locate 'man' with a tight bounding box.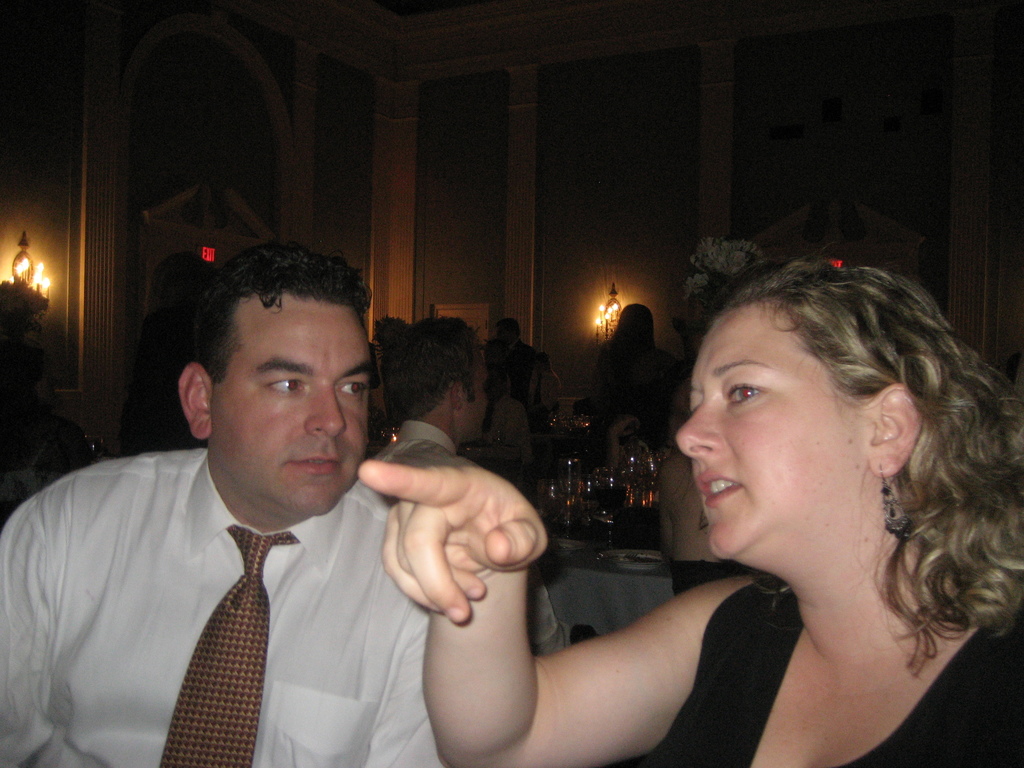
l=13, t=237, r=472, b=767.
